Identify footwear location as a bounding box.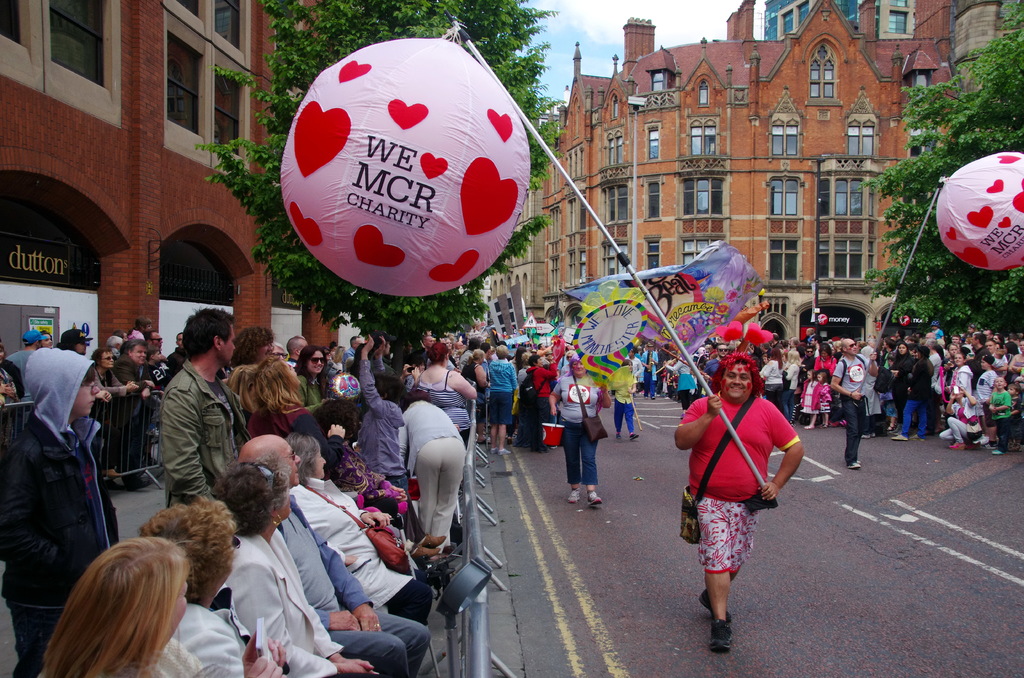
pyautogui.locateOnScreen(711, 617, 732, 651).
